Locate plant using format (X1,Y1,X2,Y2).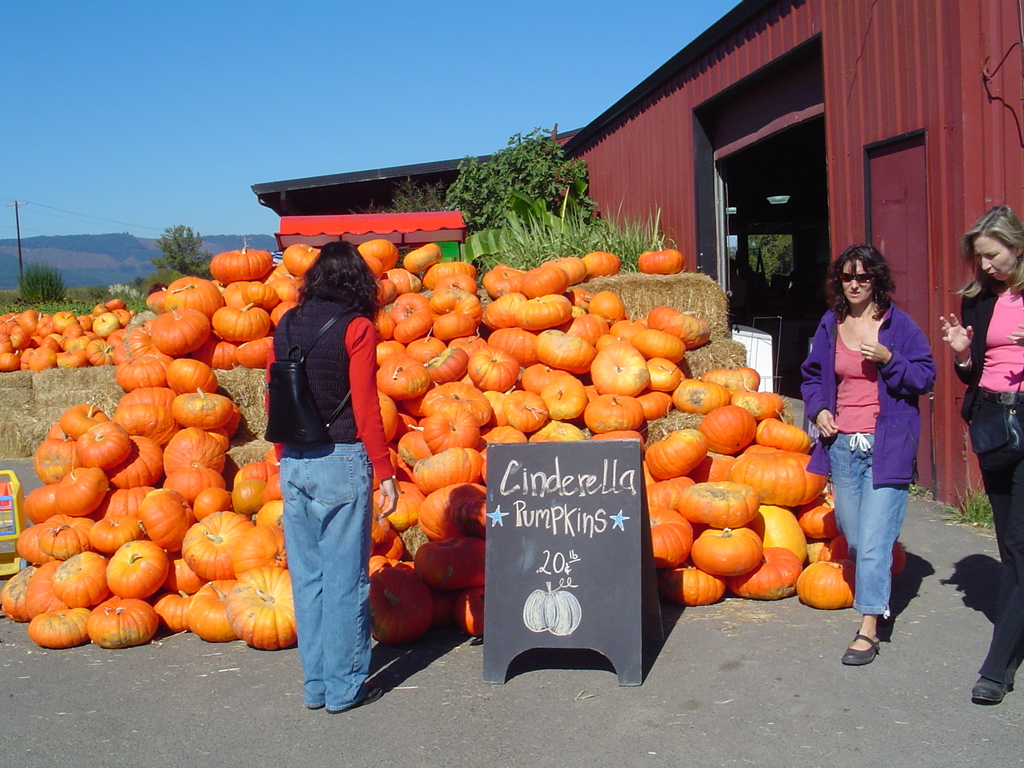
(435,120,599,223).
